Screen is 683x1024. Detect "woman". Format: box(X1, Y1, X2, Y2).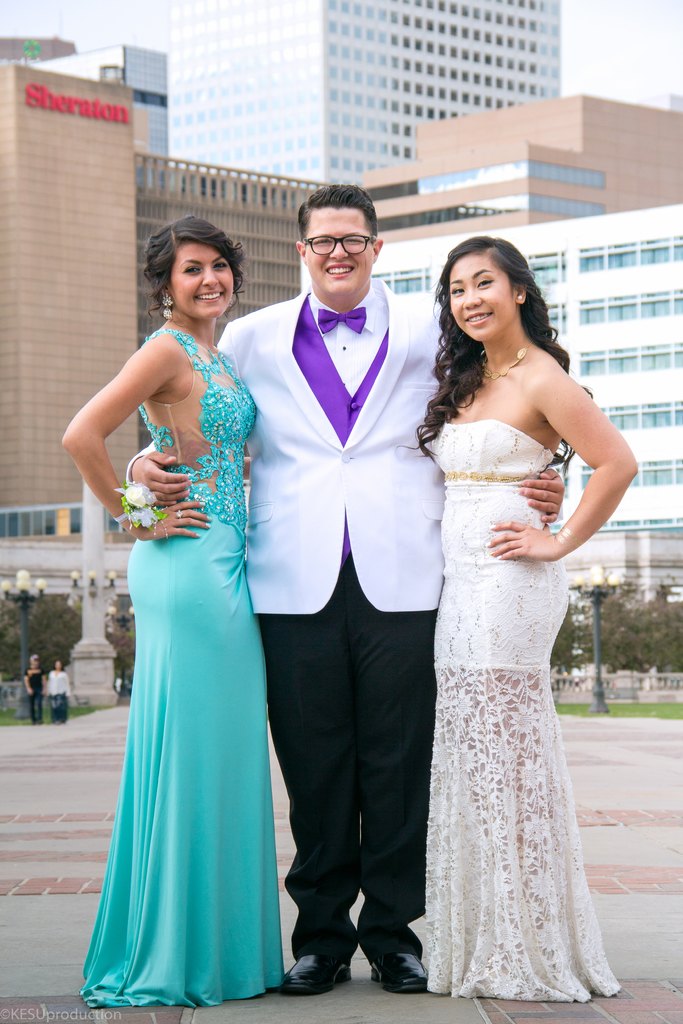
box(389, 223, 630, 1019).
